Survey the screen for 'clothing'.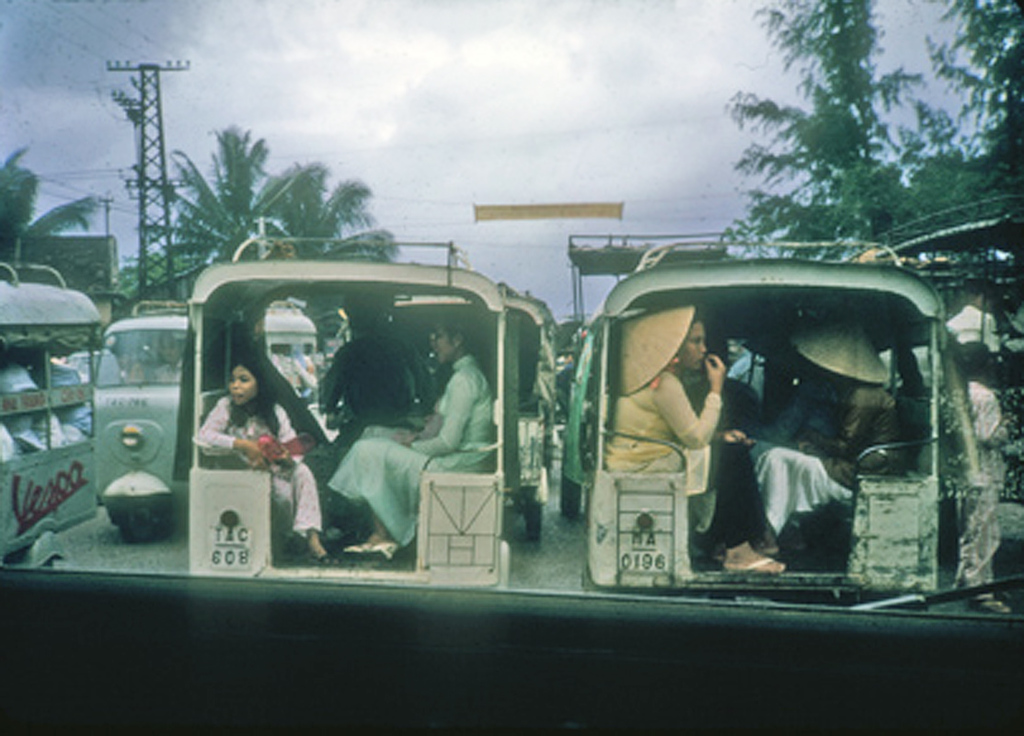
Survey found: <region>749, 379, 925, 525</region>.
